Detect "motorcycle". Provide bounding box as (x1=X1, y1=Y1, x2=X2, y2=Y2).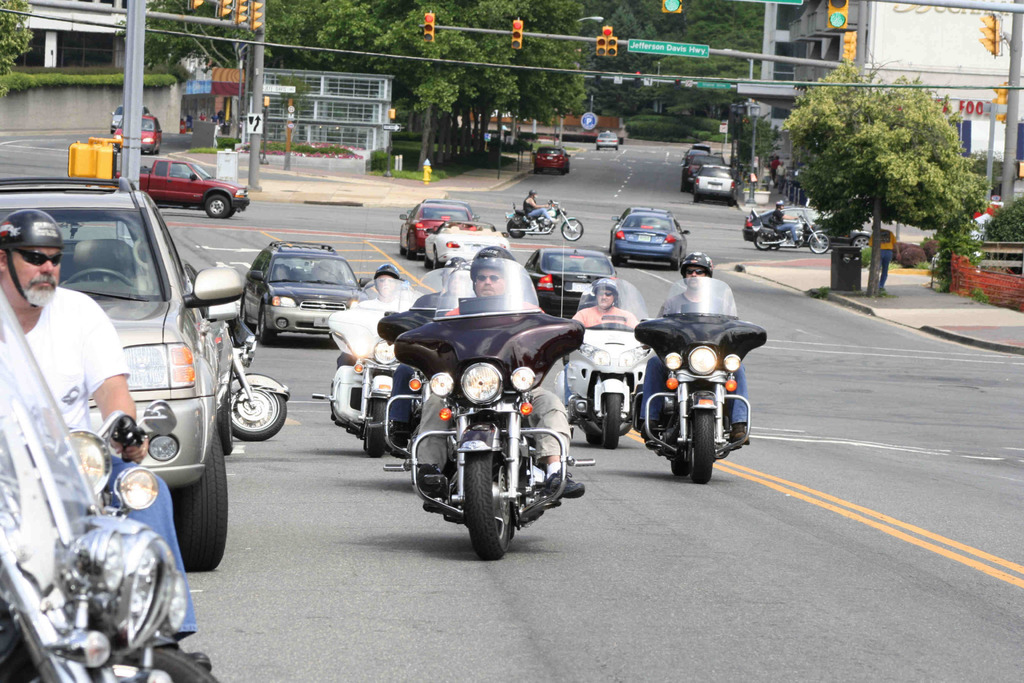
(x1=0, y1=281, x2=218, y2=682).
